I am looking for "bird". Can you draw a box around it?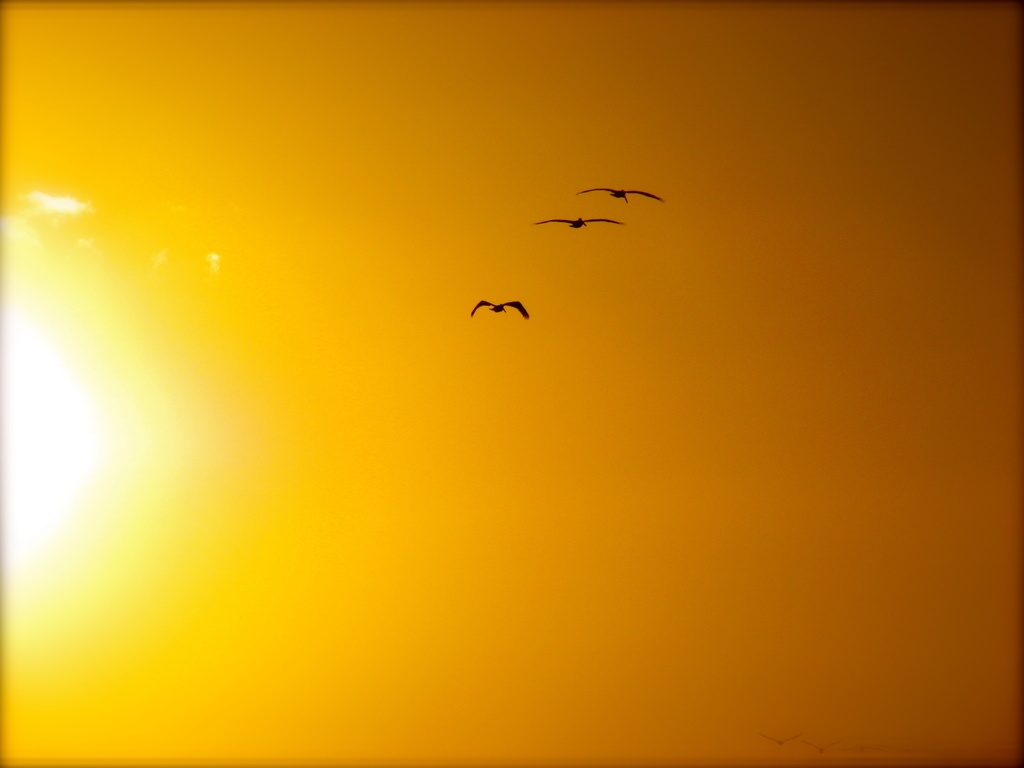
Sure, the bounding box is [x1=578, y1=182, x2=664, y2=204].
